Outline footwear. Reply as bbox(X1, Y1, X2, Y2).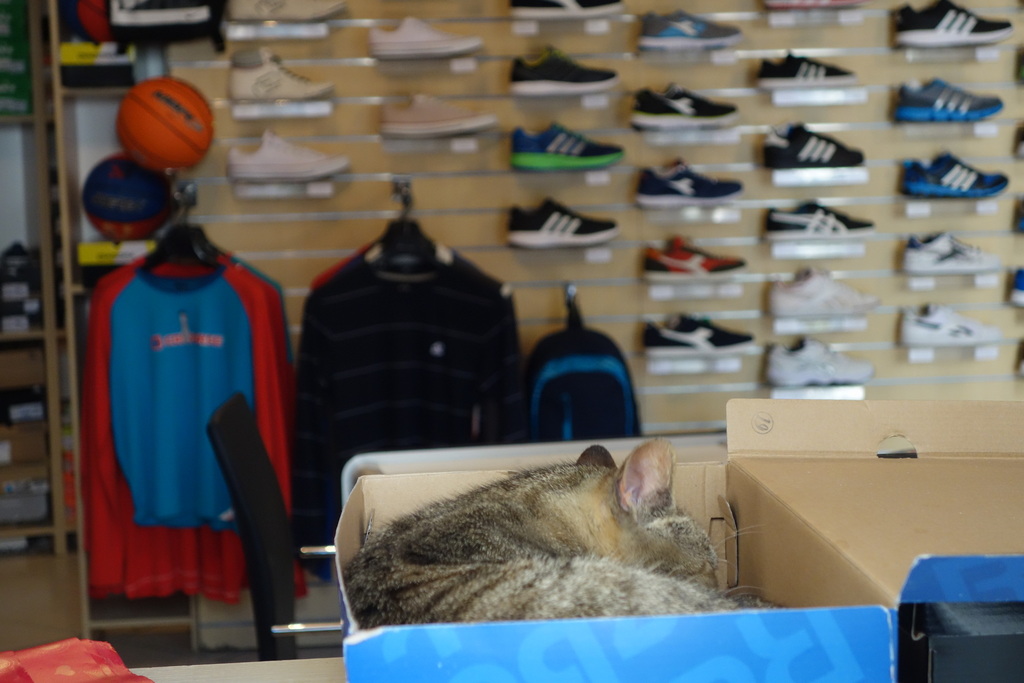
bbox(758, 122, 867, 163).
